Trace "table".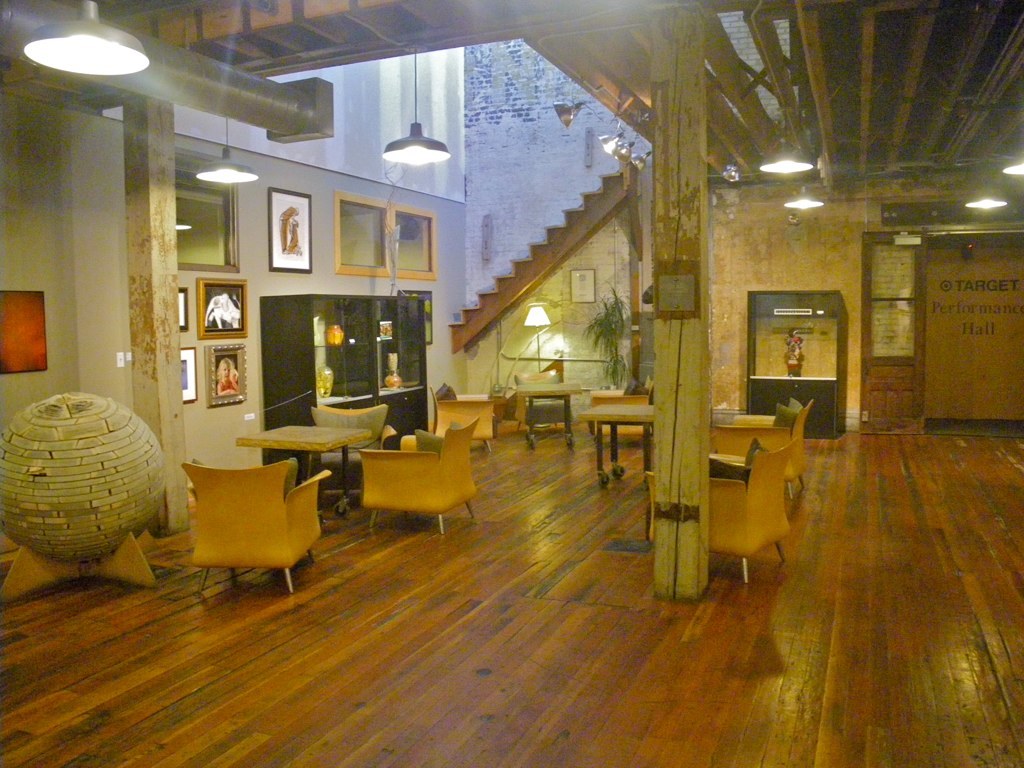
Traced to x1=230, y1=423, x2=374, y2=486.
